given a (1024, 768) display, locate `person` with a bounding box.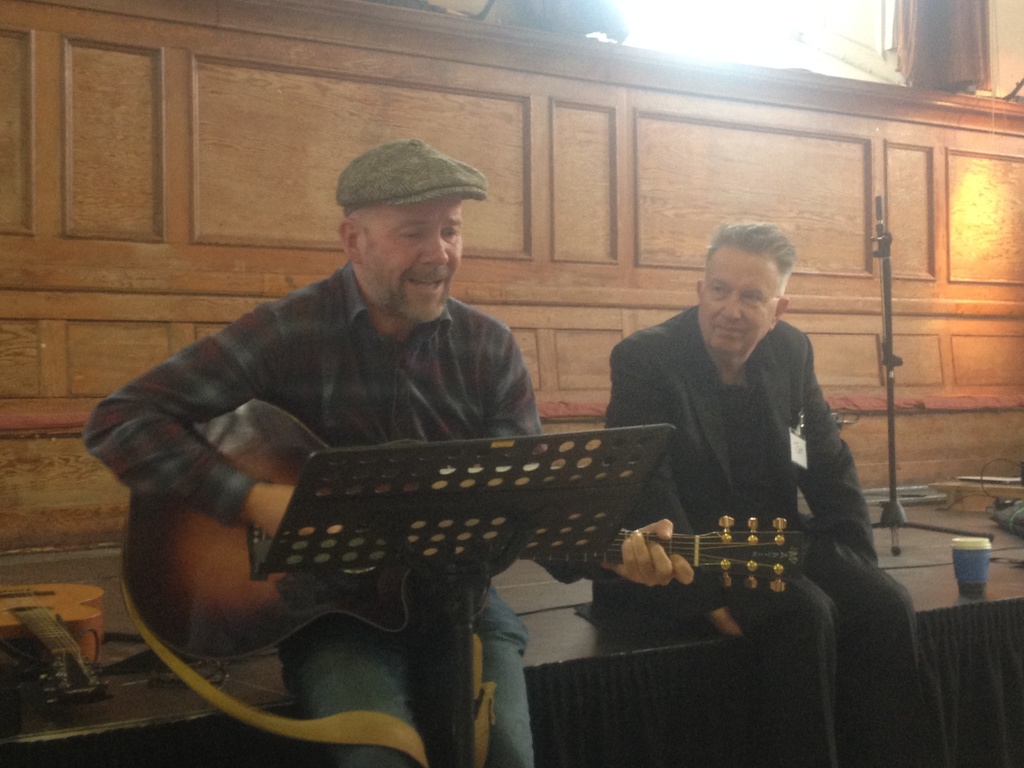
Located: bbox(592, 220, 935, 767).
